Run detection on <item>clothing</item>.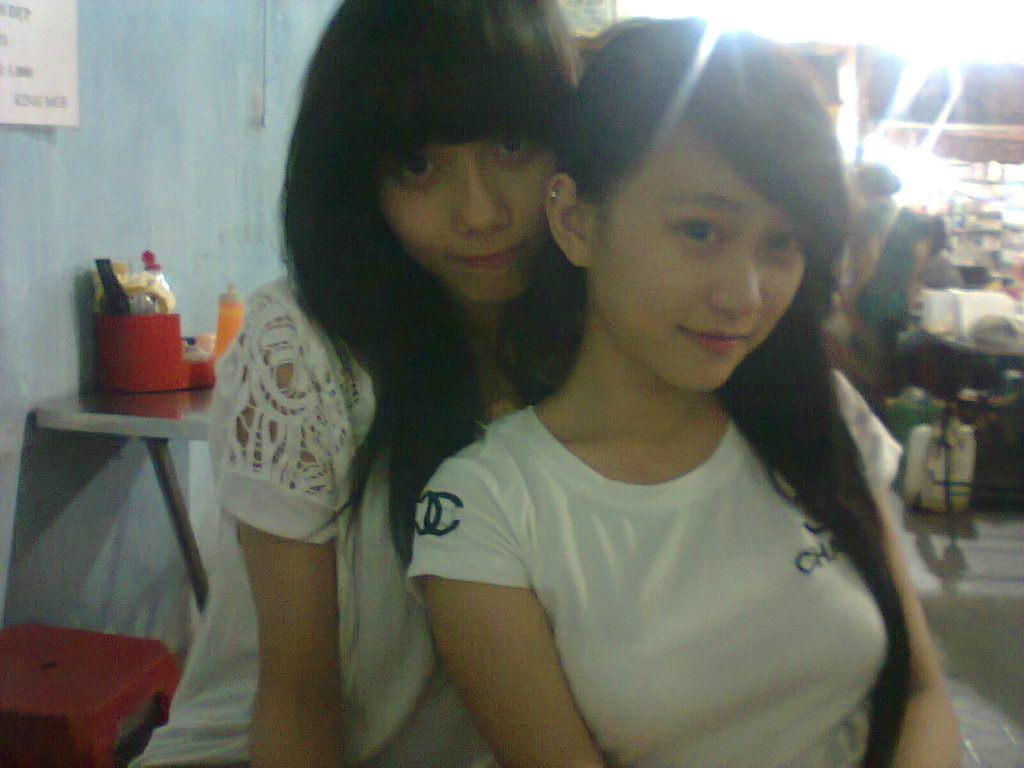
Result: <bbox>134, 276, 500, 767</bbox>.
